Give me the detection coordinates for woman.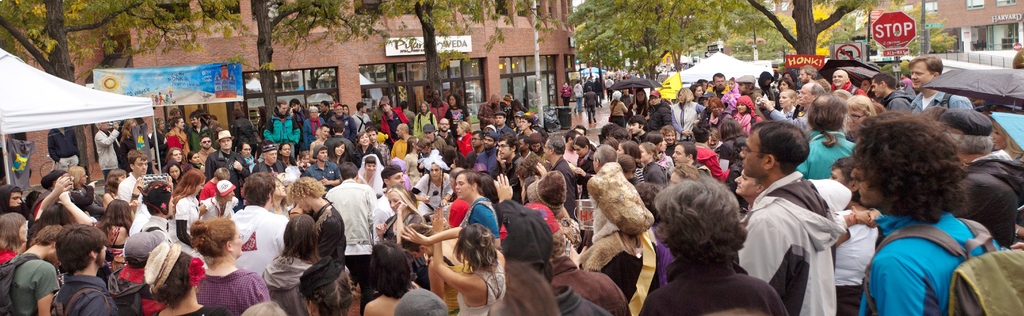
[641,175,794,315].
